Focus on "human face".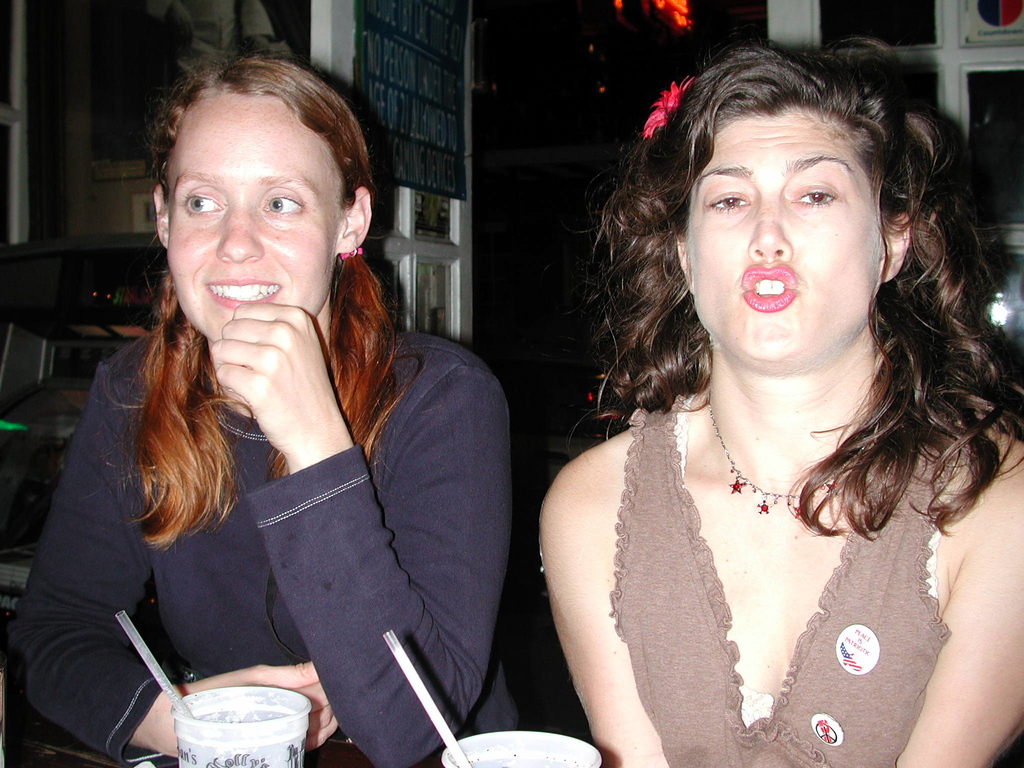
Focused at [684,113,886,369].
